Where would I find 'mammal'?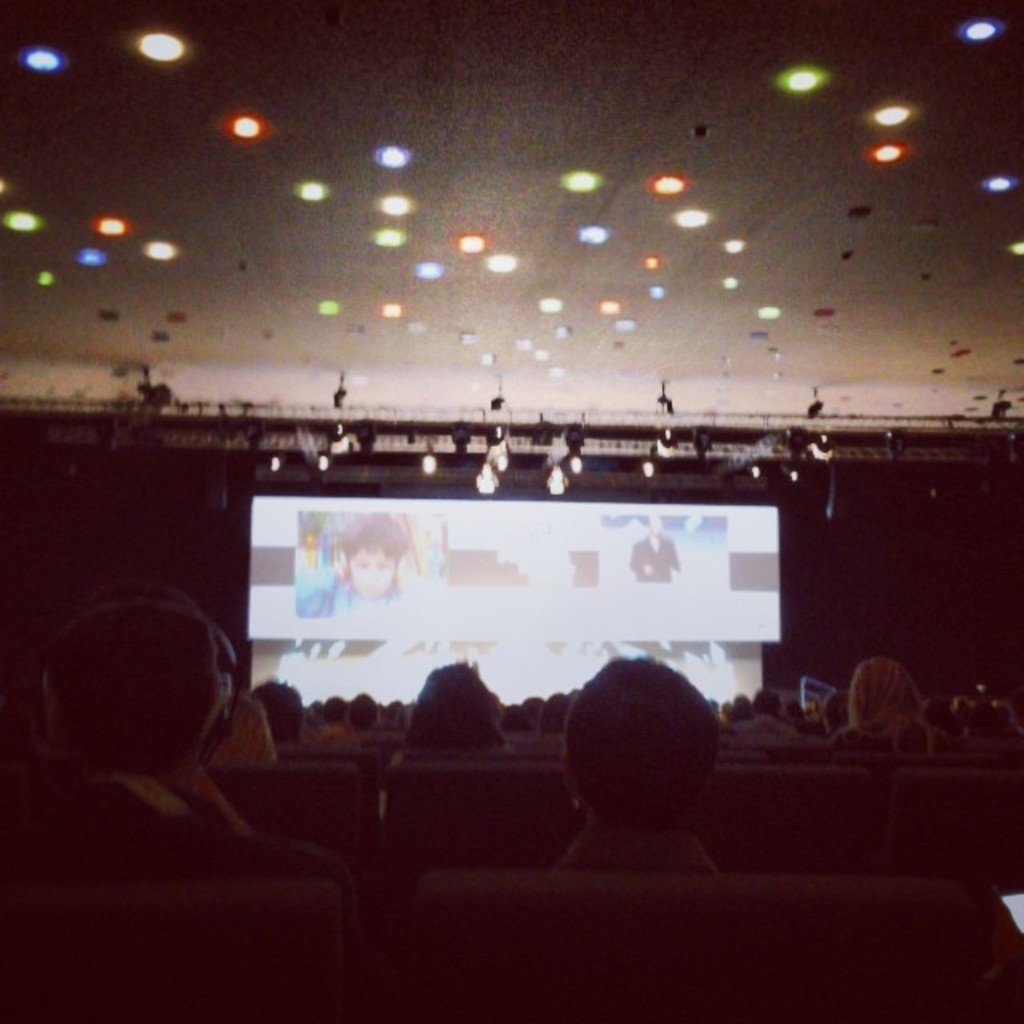
At (336, 502, 411, 610).
